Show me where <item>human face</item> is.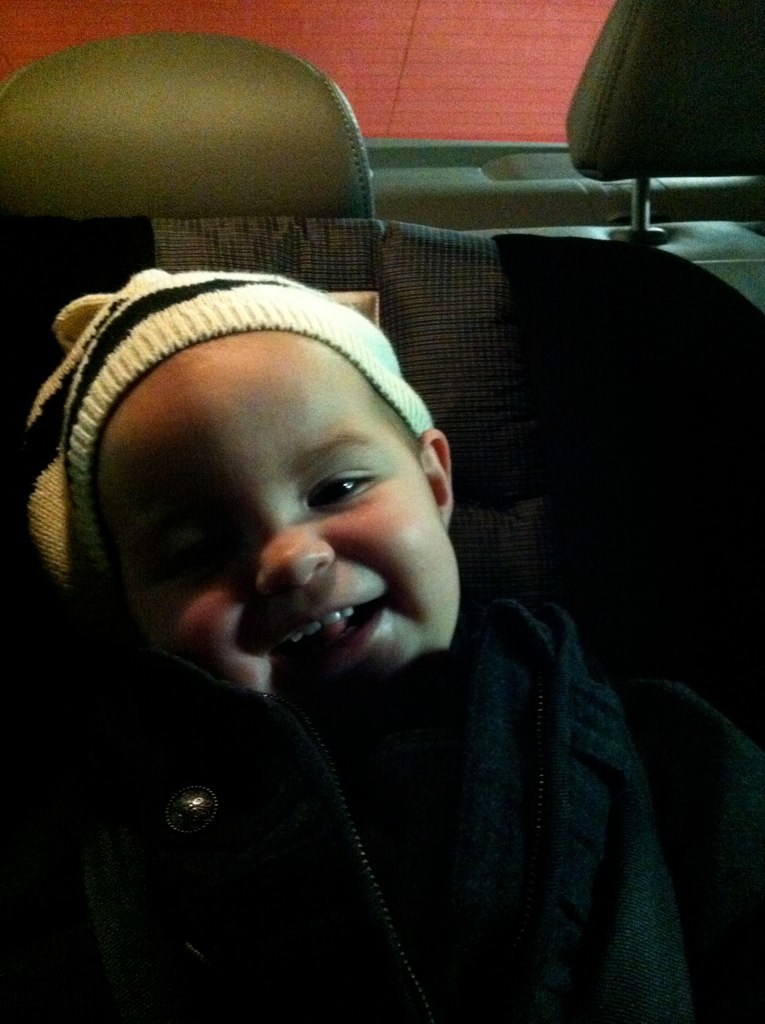
<item>human face</item> is at bbox=[104, 342, 464, 711].
